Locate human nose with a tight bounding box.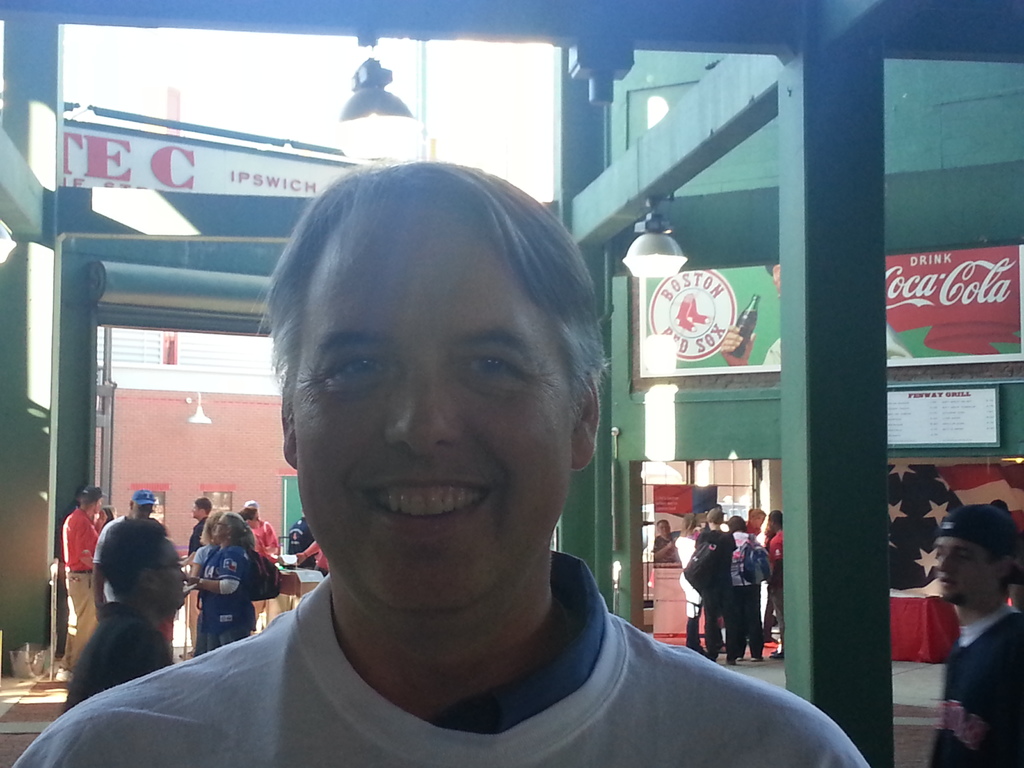
937:548:954:572.
